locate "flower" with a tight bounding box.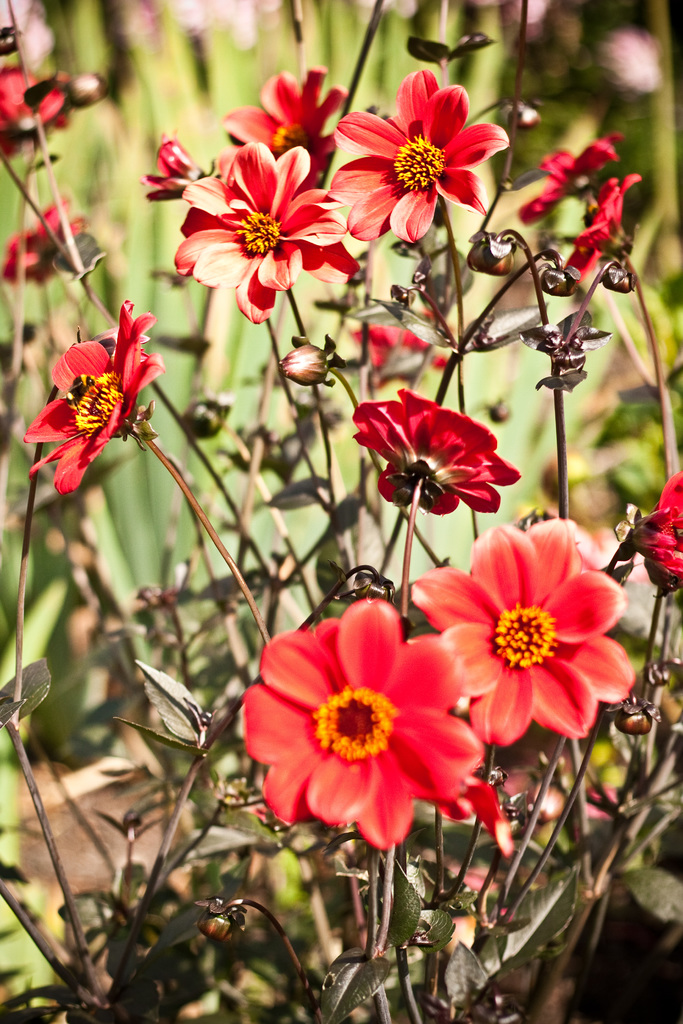
detection(0, 65, 68, 132).
